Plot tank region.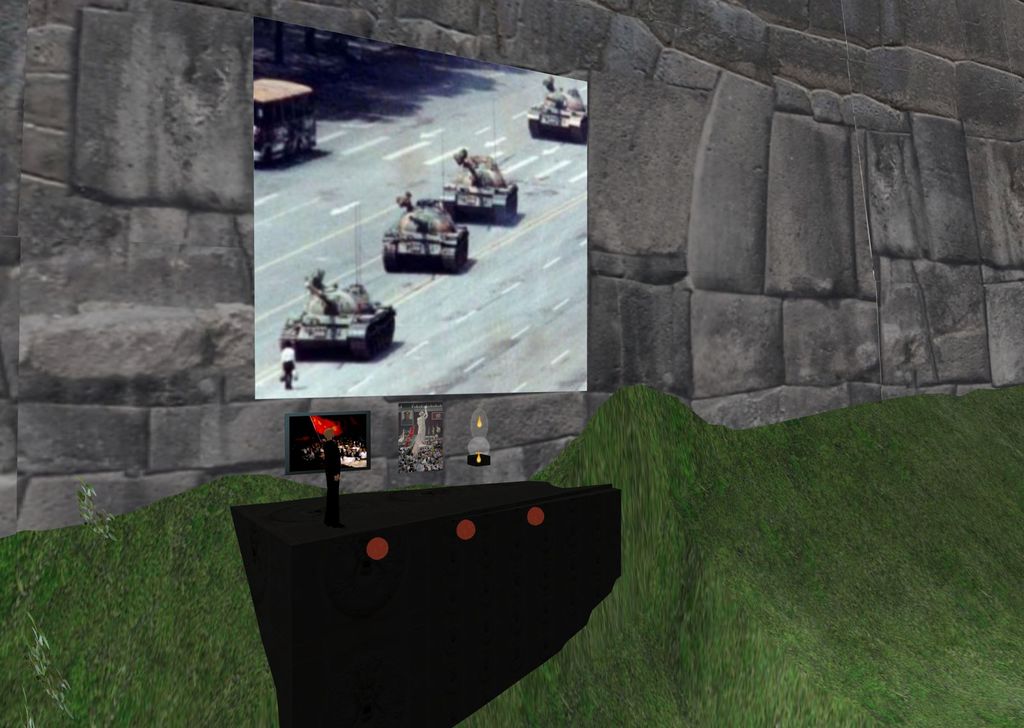
Plotted at detection(379, 134, 470, 274).
